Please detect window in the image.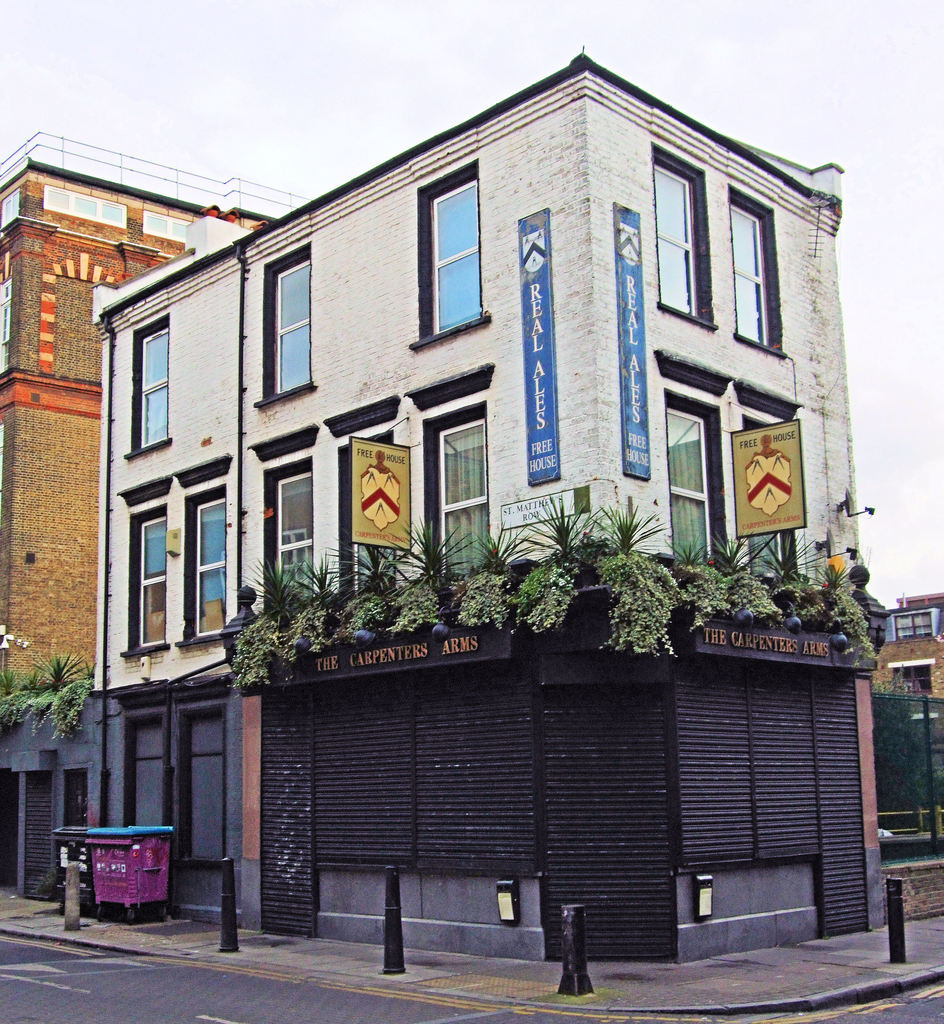
region(723, 211, 774, 340).
